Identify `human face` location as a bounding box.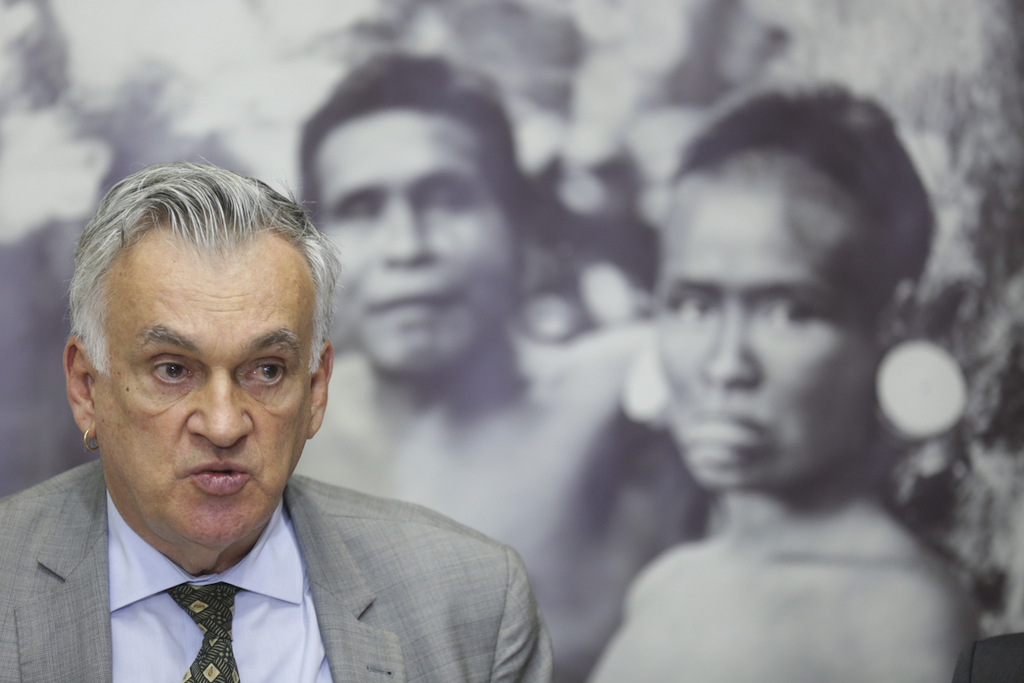
box=[308, 114, 517, 370].
